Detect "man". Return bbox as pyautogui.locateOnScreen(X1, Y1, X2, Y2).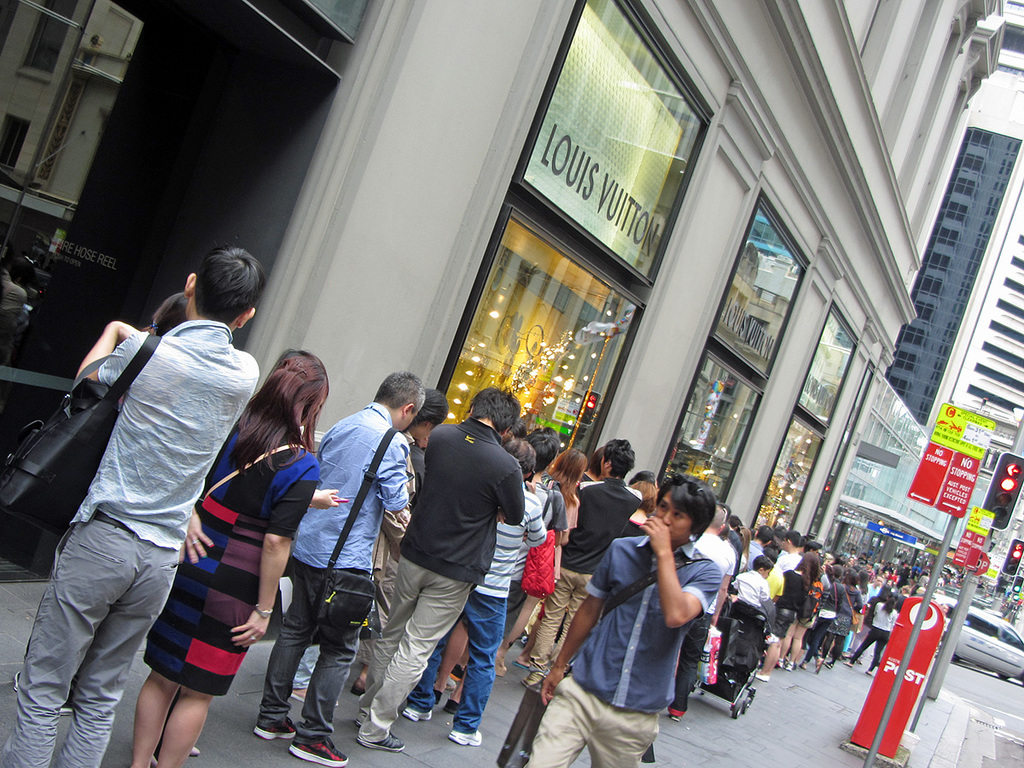
pyautogui.locateOnScreen(362, 395, 540, 748).
